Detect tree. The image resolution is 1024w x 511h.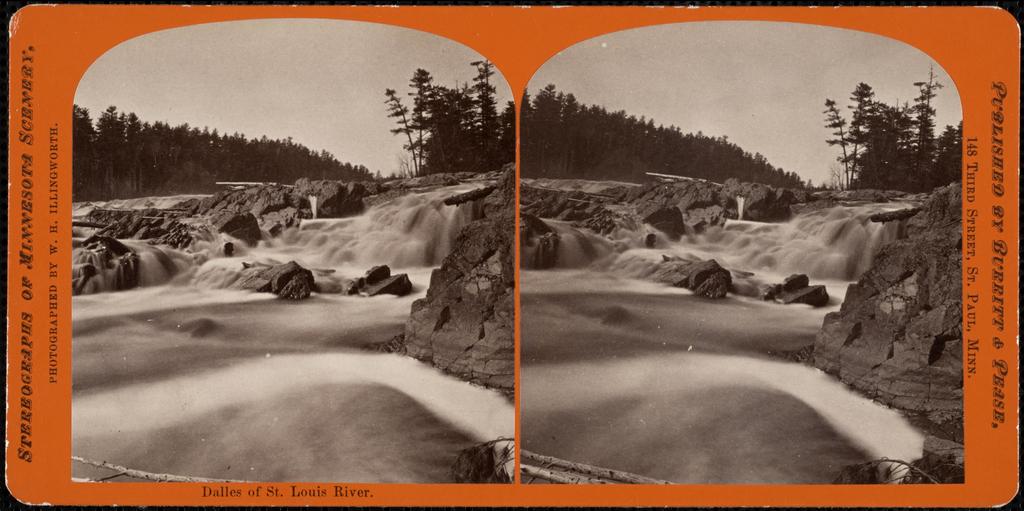
[left=520, top=84, right=829, bottom=189].
